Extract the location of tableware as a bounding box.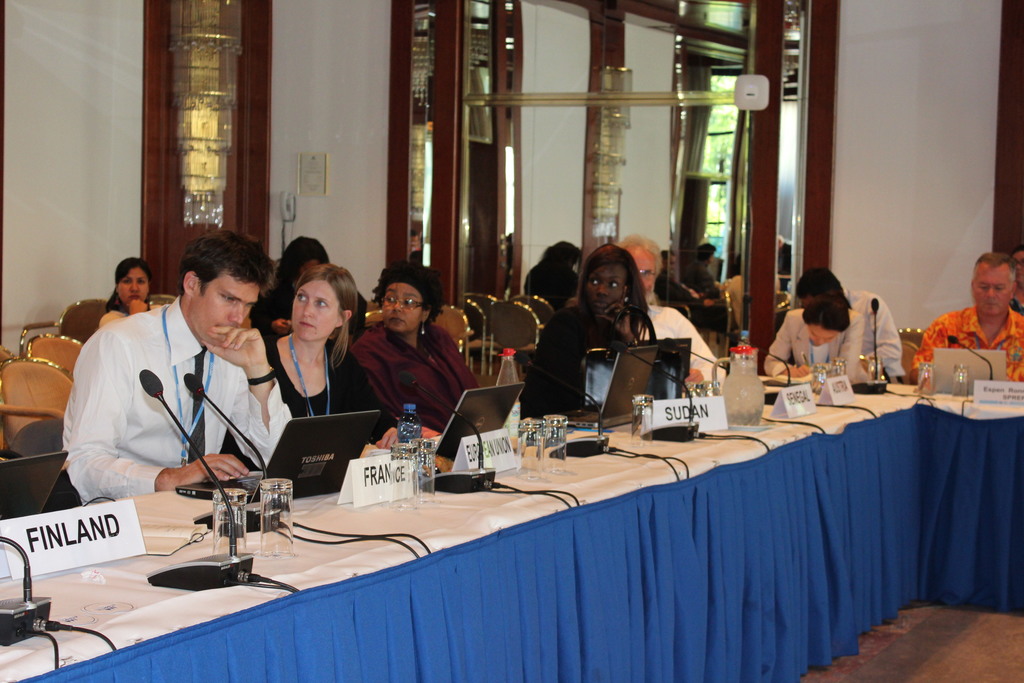
[517, 419, 545, 481].
